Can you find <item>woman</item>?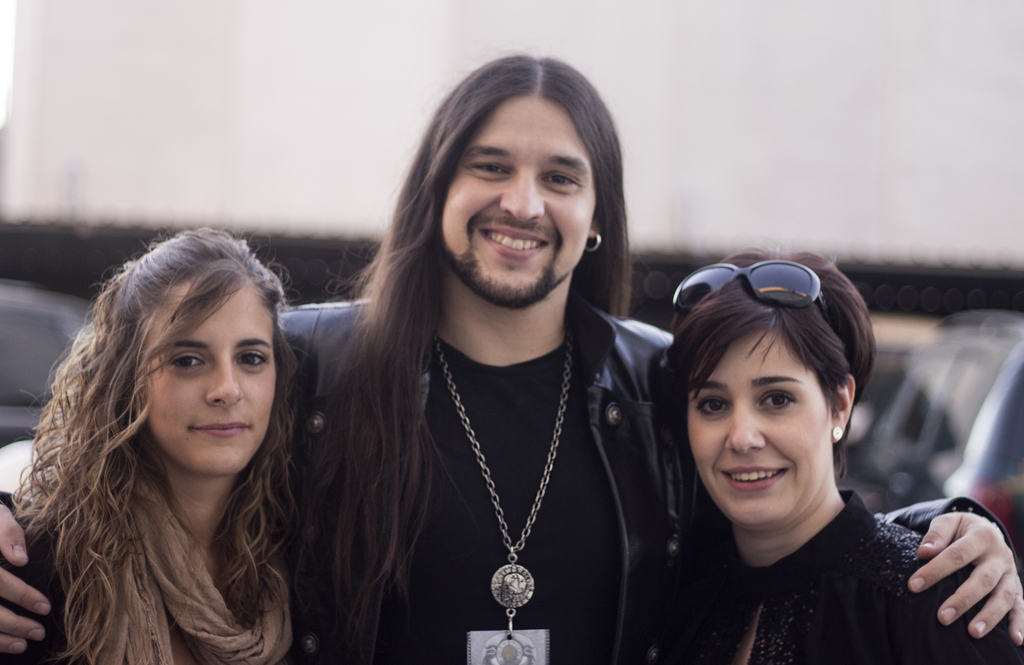
Yes, bounding box: 0,220,327,664.
